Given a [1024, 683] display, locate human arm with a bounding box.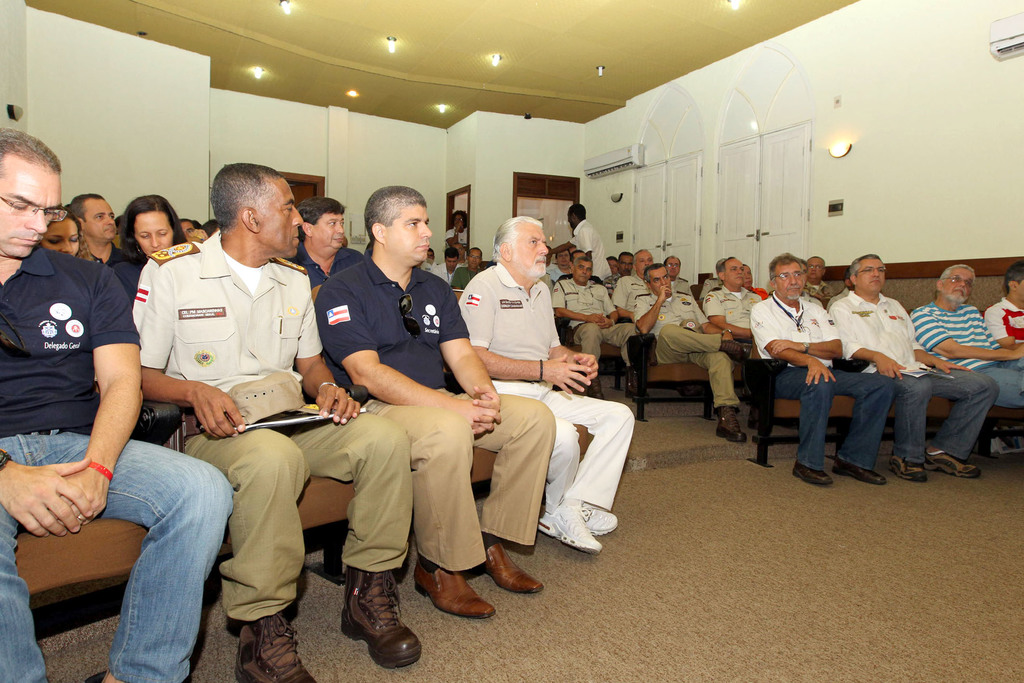
Located: select_region(319, 279, 495, 436).
